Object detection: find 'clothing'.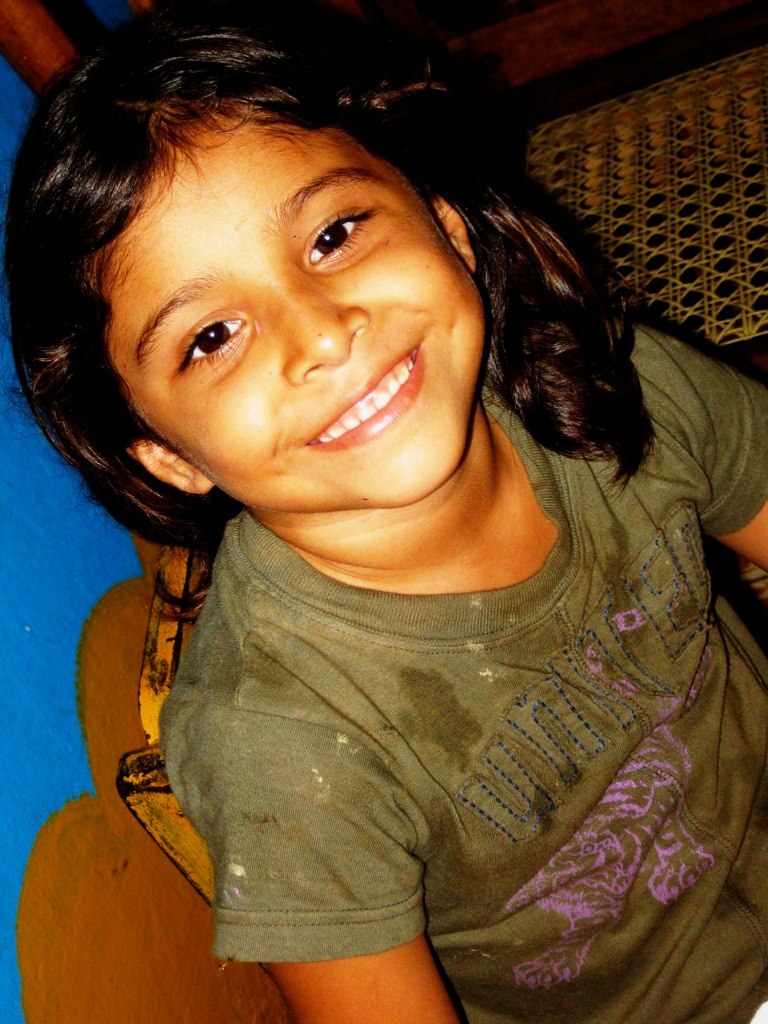
left=41, top=345, right=762, bottom=981.
